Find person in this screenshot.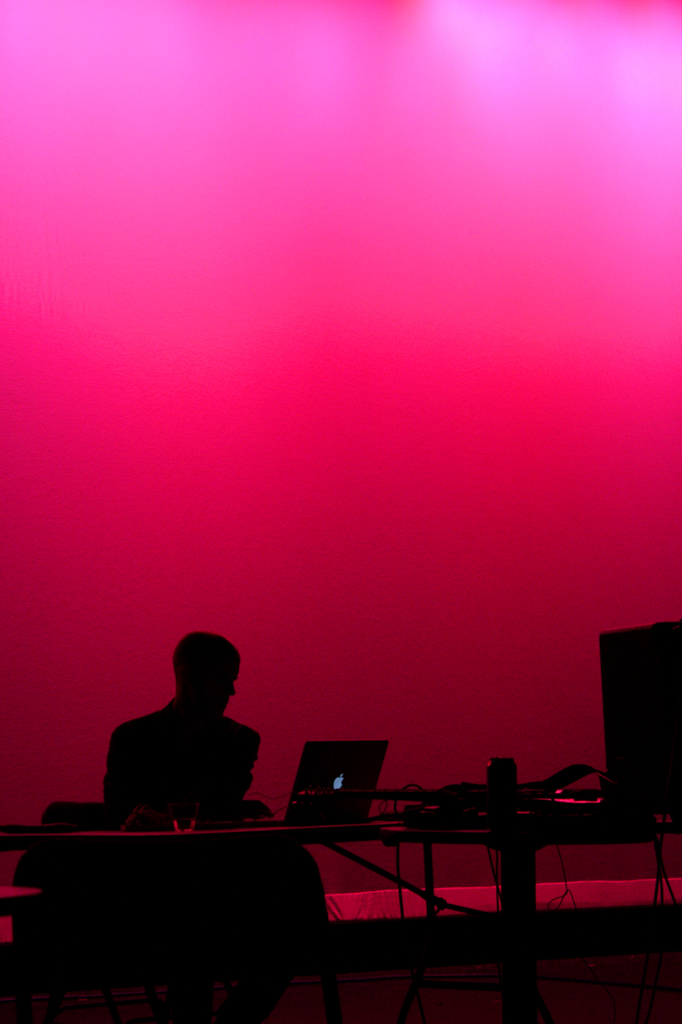
The bounding box for person is [99, 637, 298, 842].
